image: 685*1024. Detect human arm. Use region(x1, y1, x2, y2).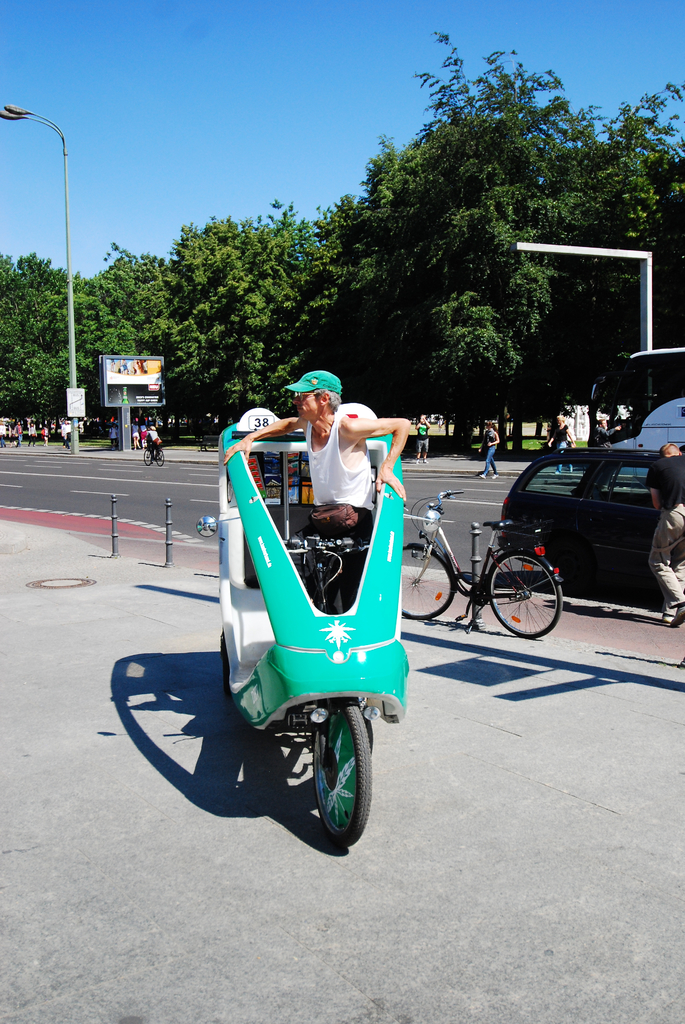
region(146, 433, 150, 436).
